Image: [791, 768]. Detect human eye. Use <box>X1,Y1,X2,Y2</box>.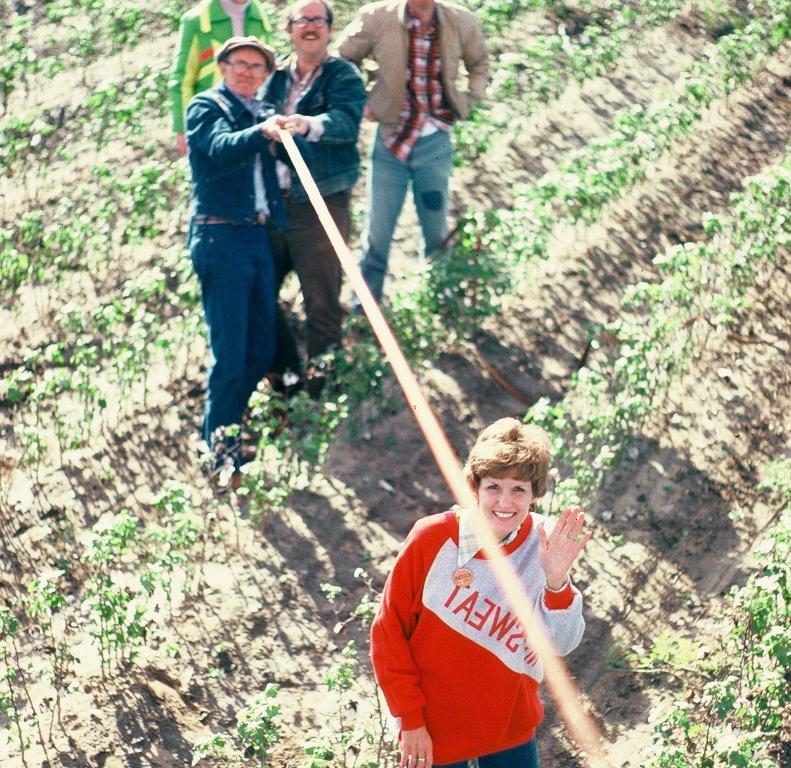
<box>509,481,525,494</box>.
